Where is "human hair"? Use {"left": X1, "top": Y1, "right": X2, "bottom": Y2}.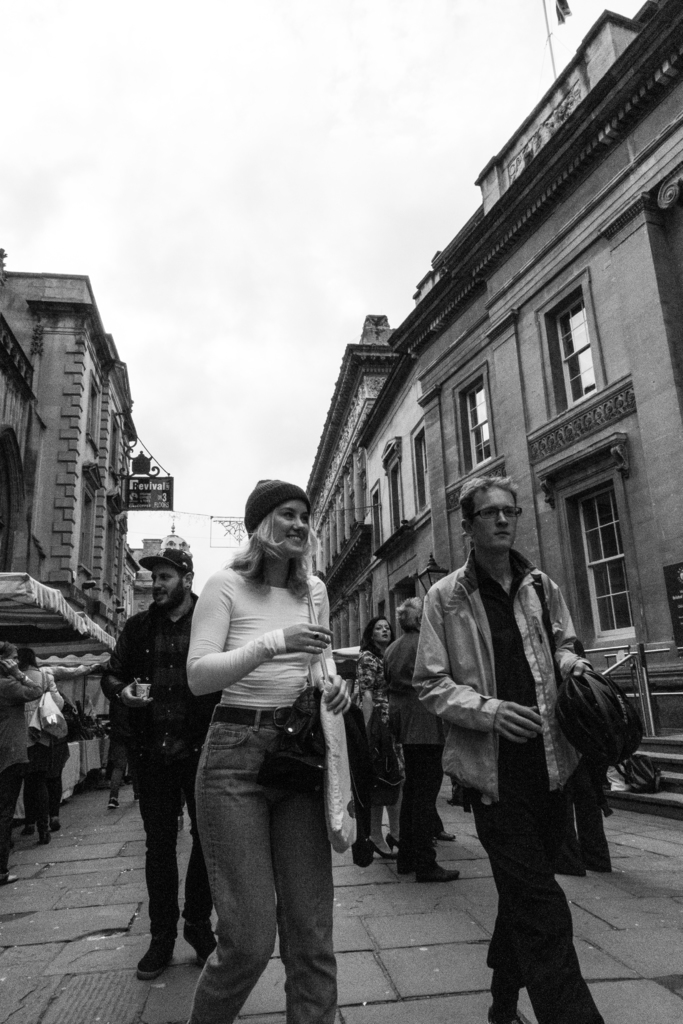
{"left": 355, "top": 618, "right": 386, "bottom": 659}.
